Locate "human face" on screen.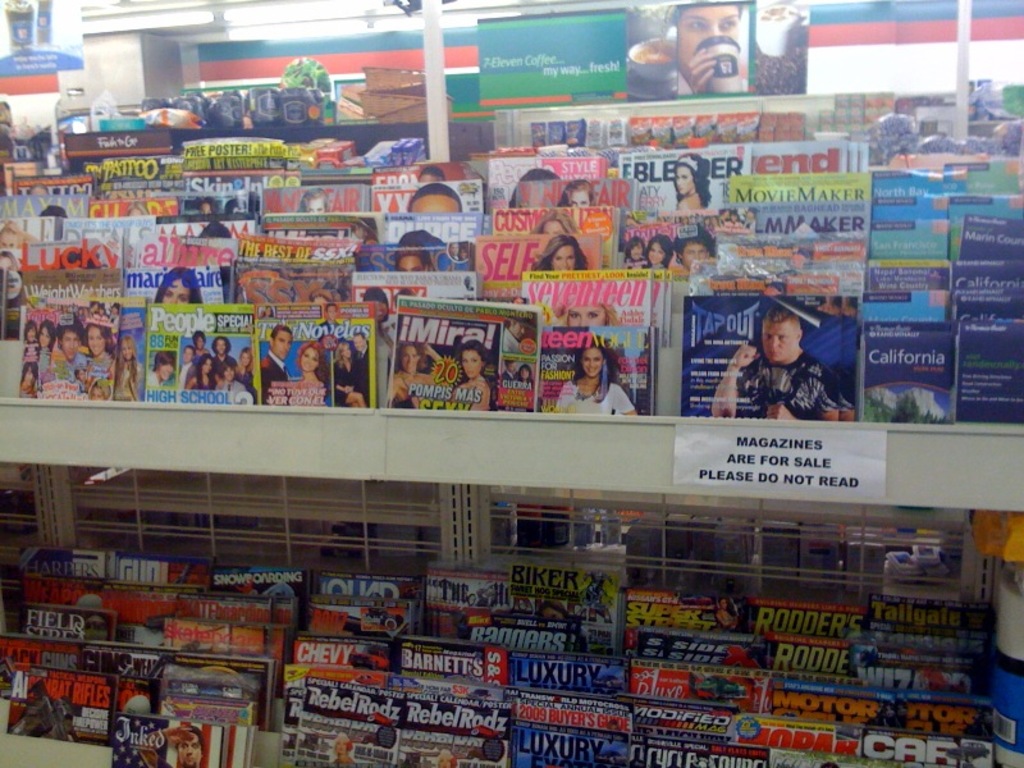
On screen at 580:348:603:375.
